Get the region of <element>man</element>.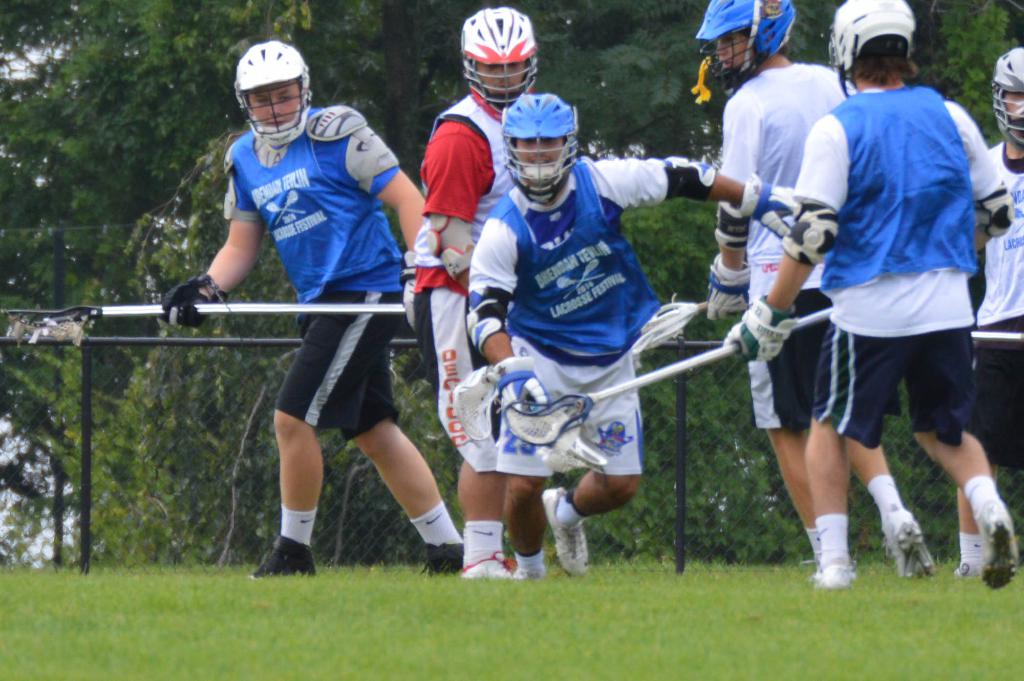
<region>945, 46, 1023, 581</region>.
